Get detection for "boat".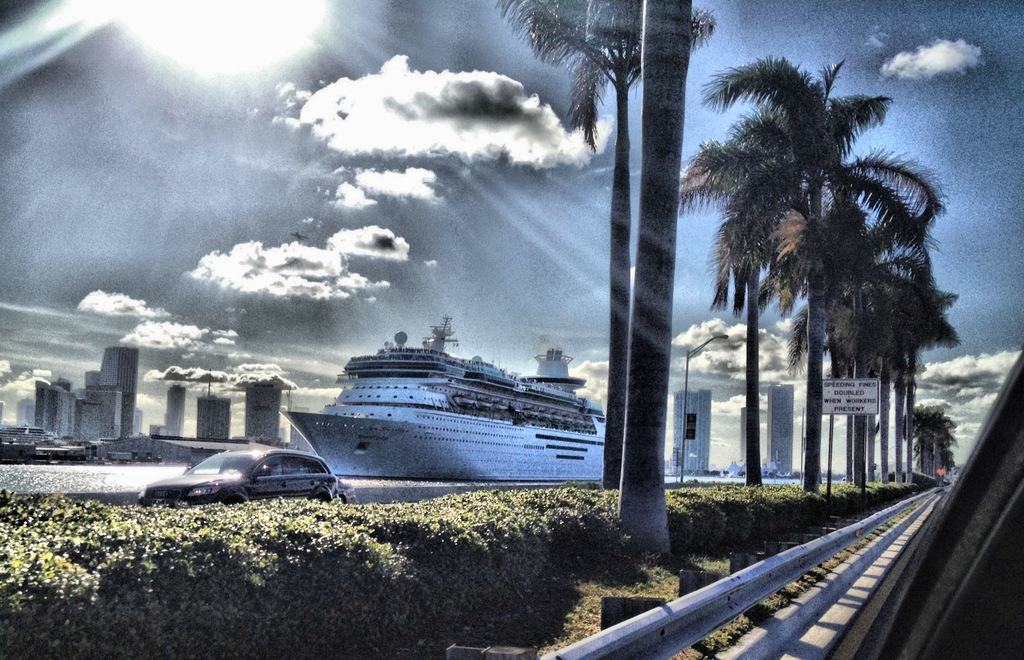
Detection: locate(289, 301, 644, 480).
